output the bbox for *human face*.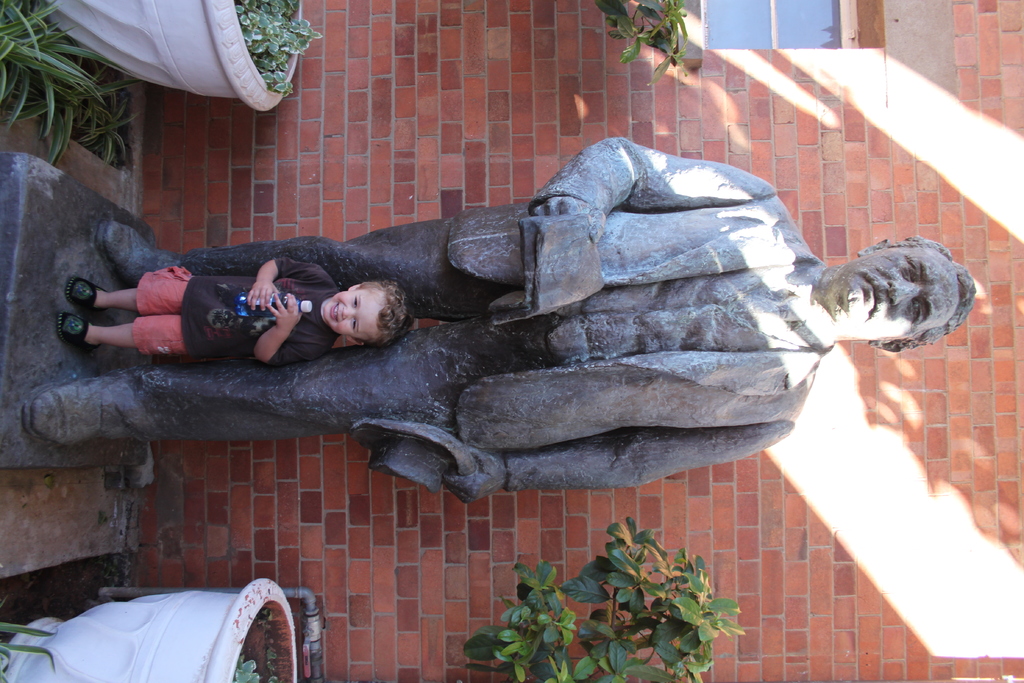
rect(319, 289, 389, 342).
